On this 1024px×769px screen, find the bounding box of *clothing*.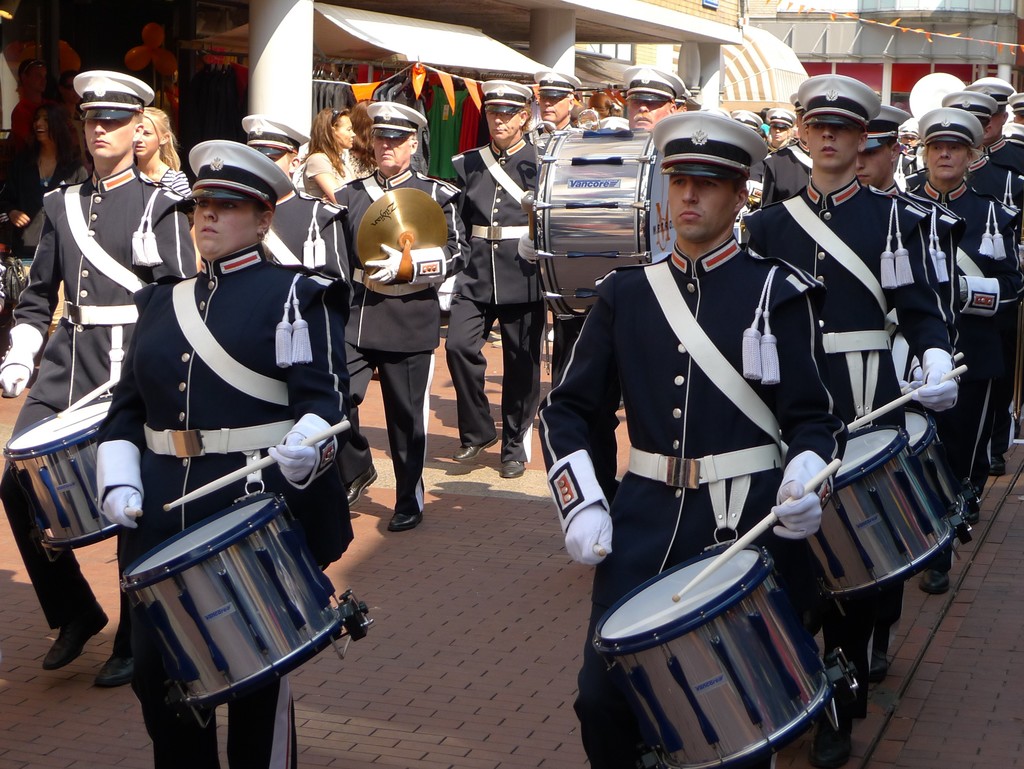
Bounding box: <region>731, 175, 948, 634</region>.
